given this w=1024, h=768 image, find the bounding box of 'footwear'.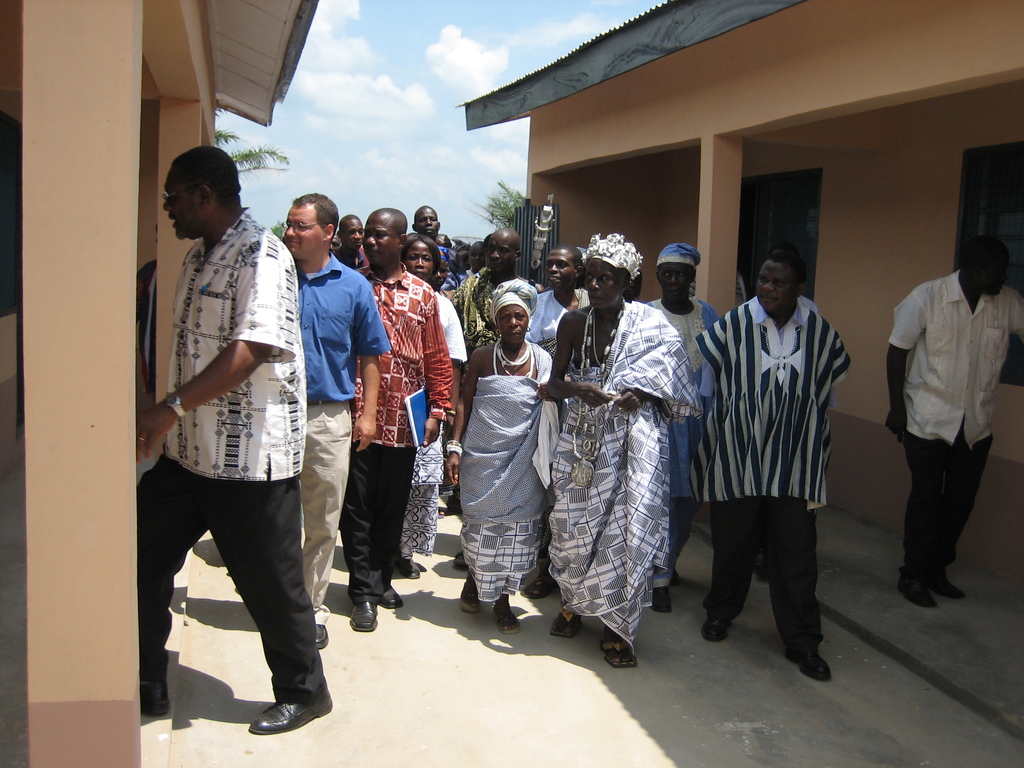
525, 564, 554, 599.
